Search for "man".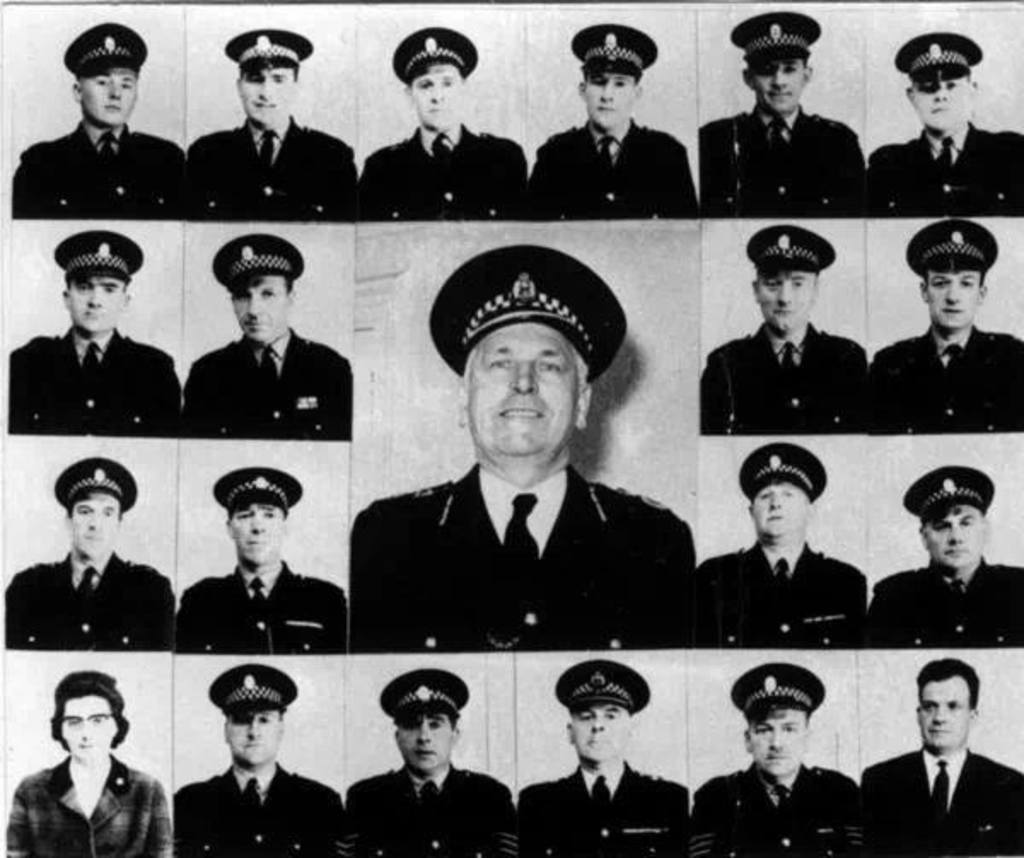
Found at x1=703 y1=223 x2=876 y2=442.
